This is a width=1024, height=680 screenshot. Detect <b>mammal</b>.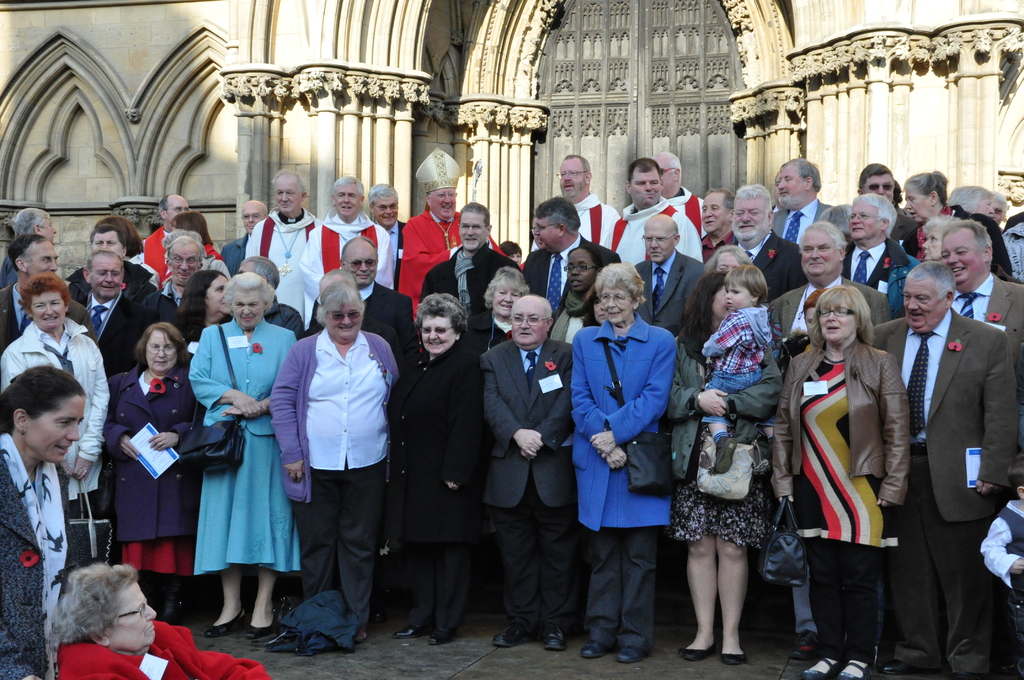
369,180,403,235.
